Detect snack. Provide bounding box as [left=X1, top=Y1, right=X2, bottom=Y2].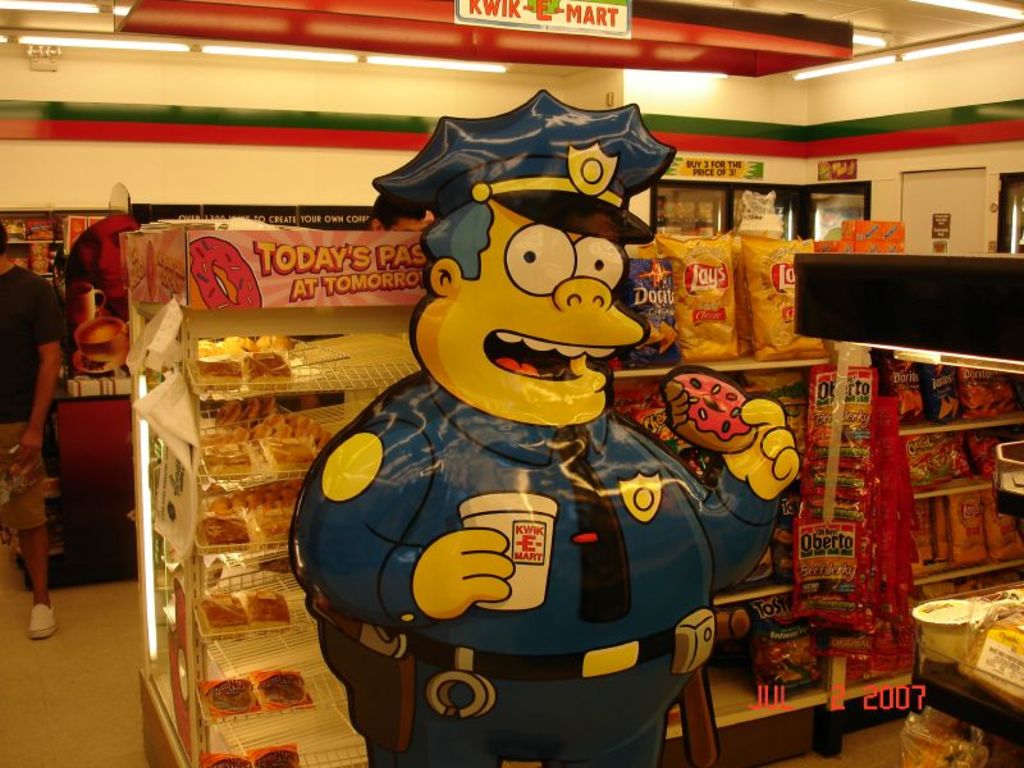
[left=214, top=394, right=241, bottom=425].
